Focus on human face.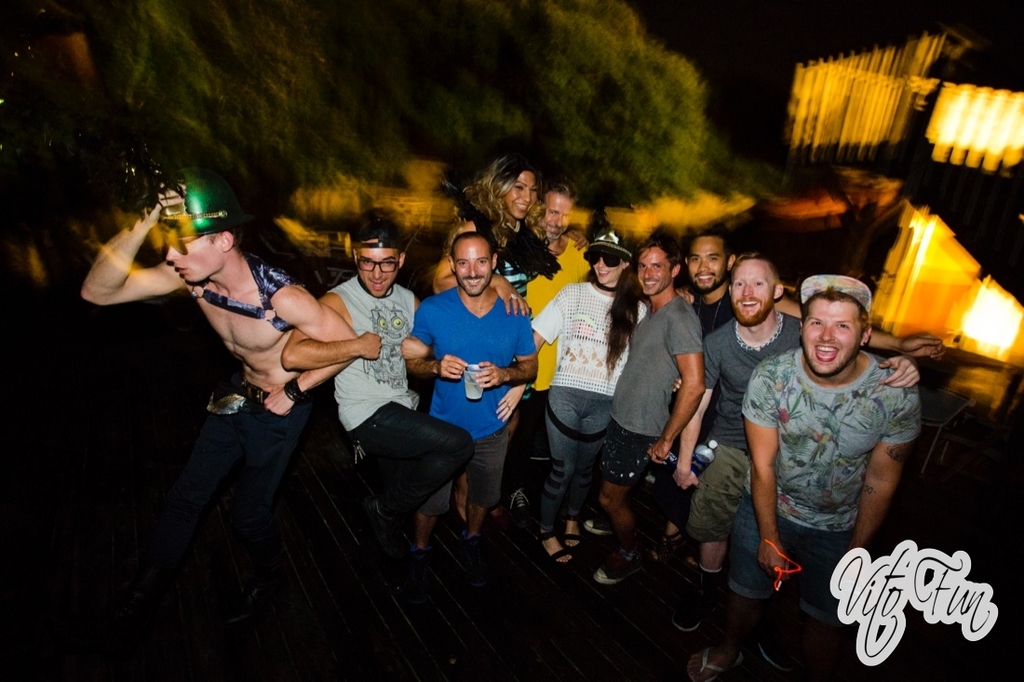
Focused at 544, 196, 572, 231.
